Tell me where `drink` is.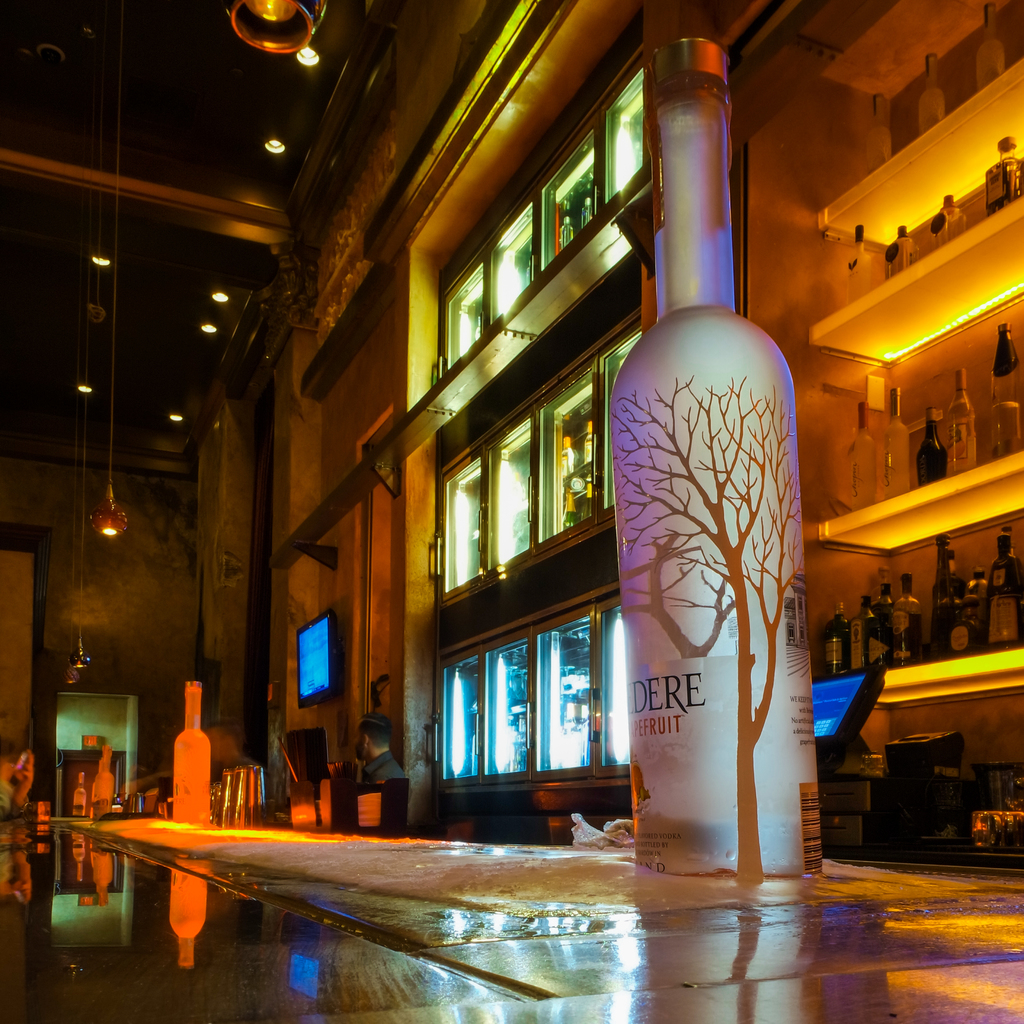
`drink` is at (865,90,900,177).
